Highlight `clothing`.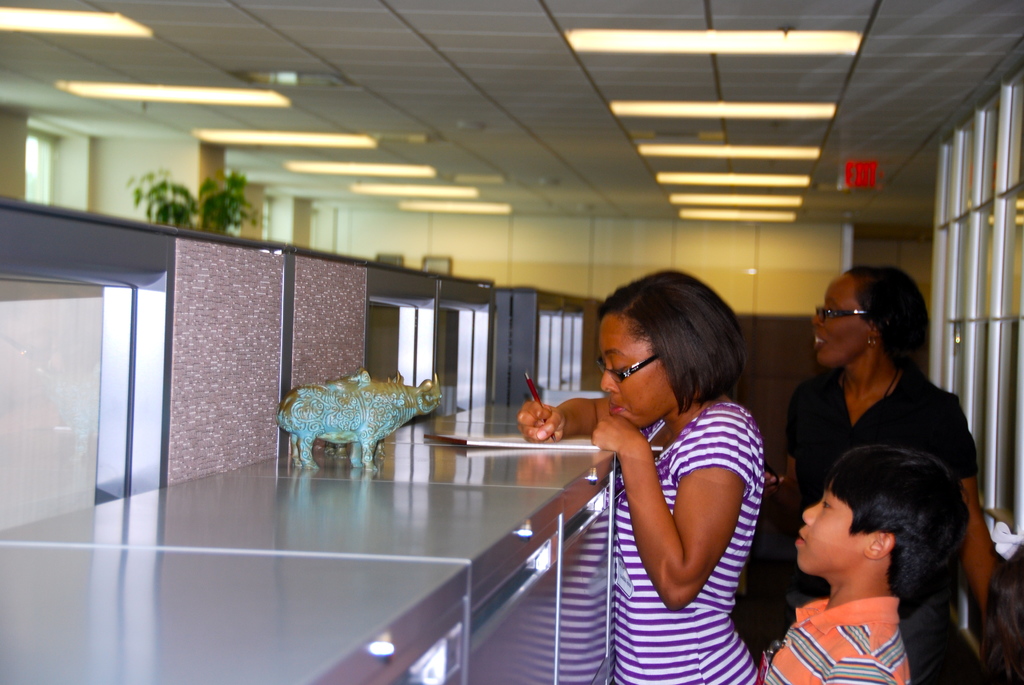
Highlighted region: (x1=778, y1=369, x2=984, y2=598).
